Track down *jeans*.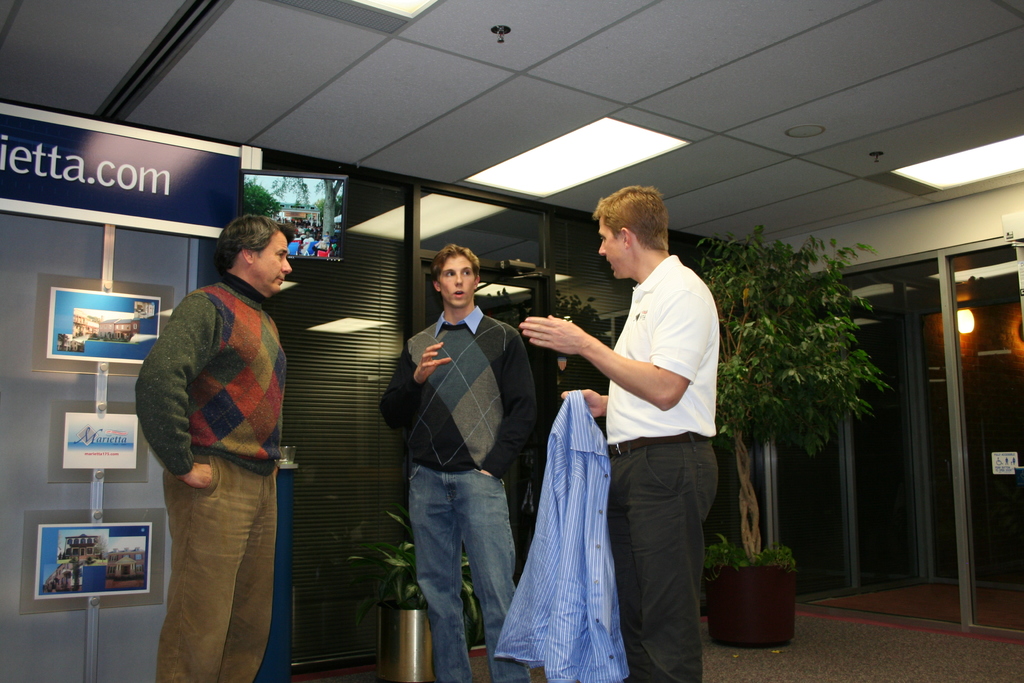
Tracked to bbox=[412, 461, 535, 680].
